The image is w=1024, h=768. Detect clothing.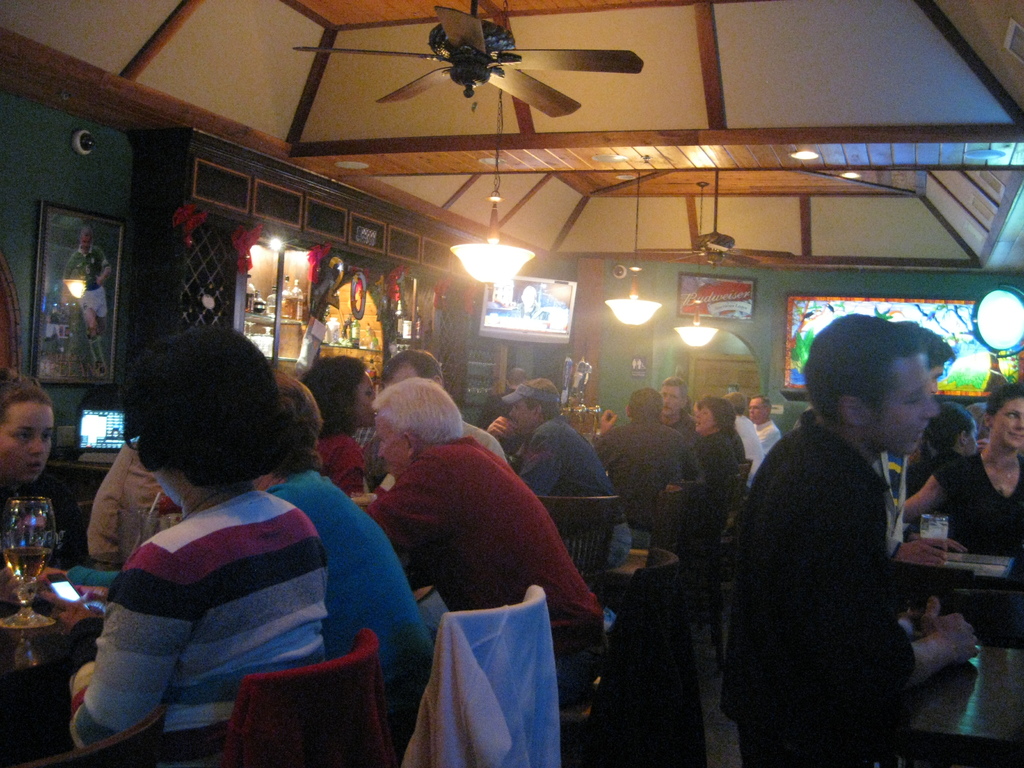
Detection: BBox(932, 449, 1023, 740).
